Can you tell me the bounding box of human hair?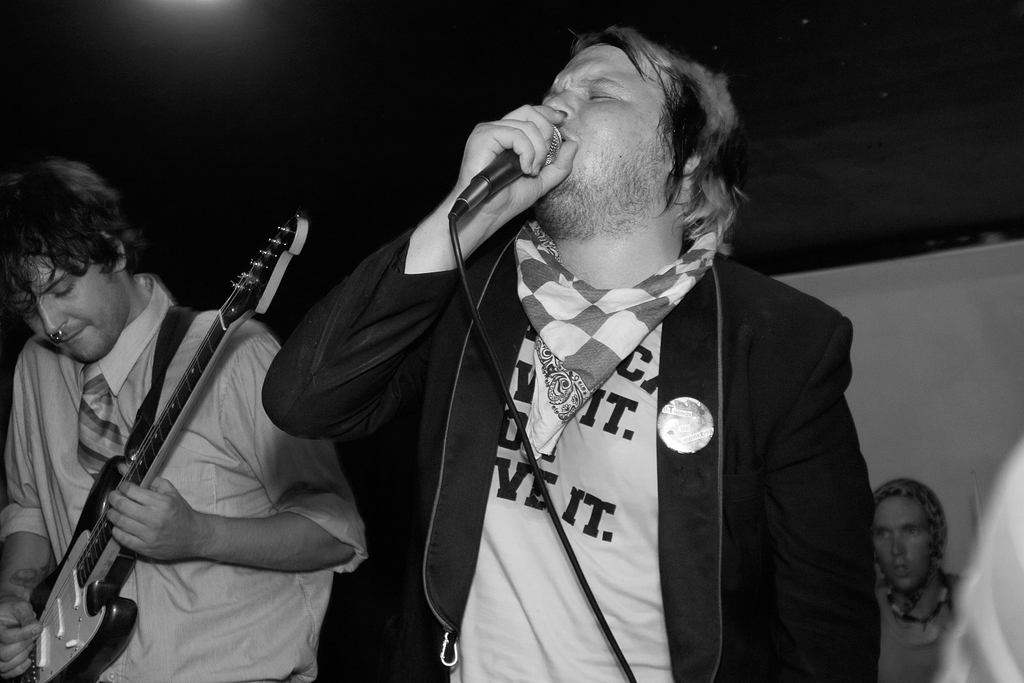
x1=566 y1=21 x2=751 y2=263.
